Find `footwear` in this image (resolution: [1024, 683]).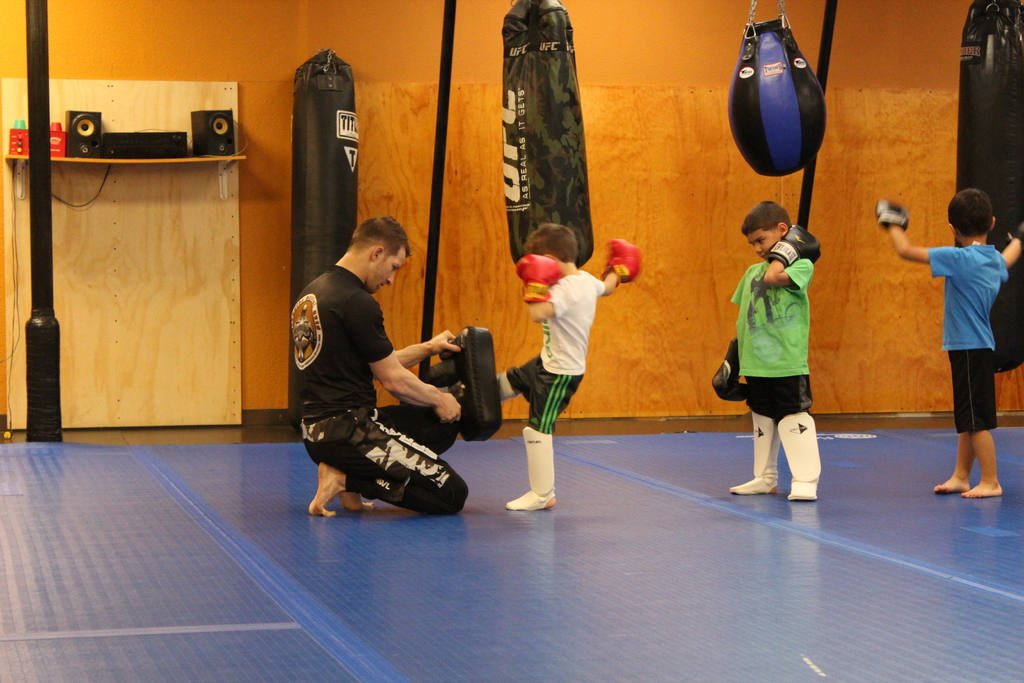
729,477,778,497.
